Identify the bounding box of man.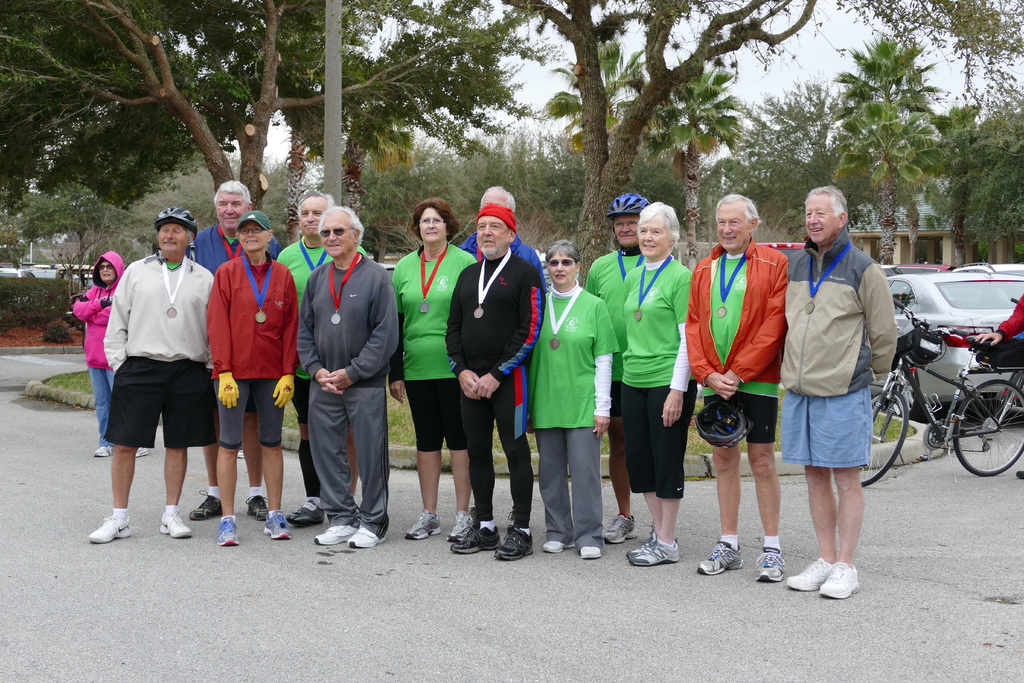
x1=783 y1=186 x2=898 y2=604.
